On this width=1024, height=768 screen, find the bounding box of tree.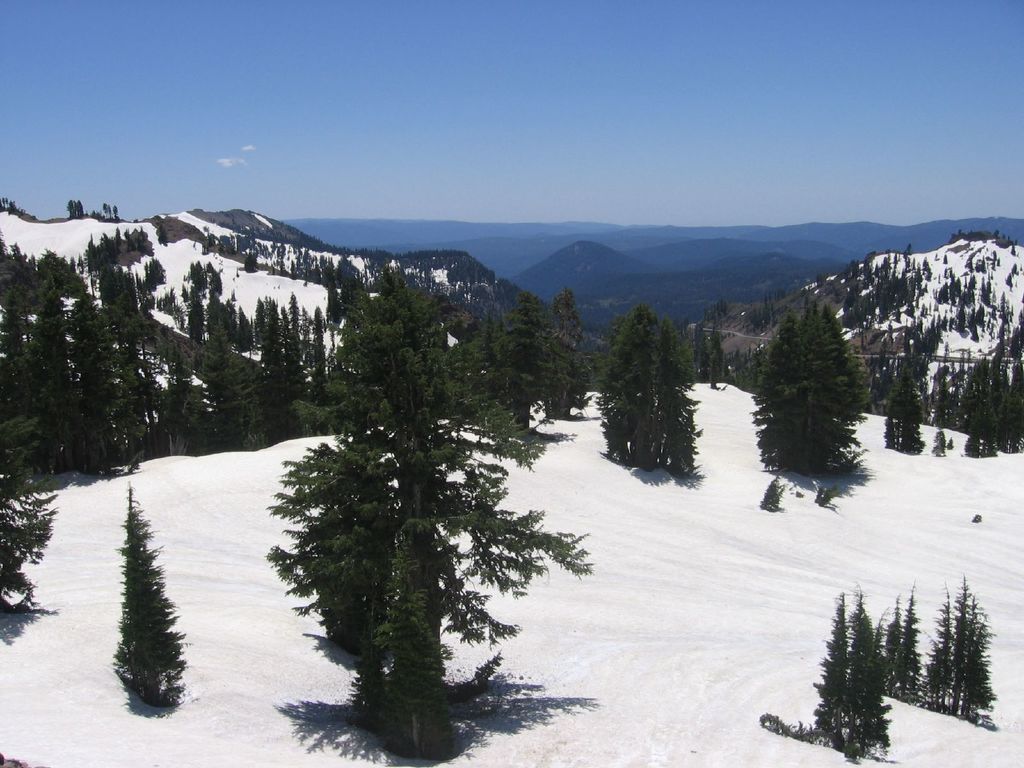
Bounding box: {"x1": 109, "y1": 482, "x2": 189, "y2": 704}.
